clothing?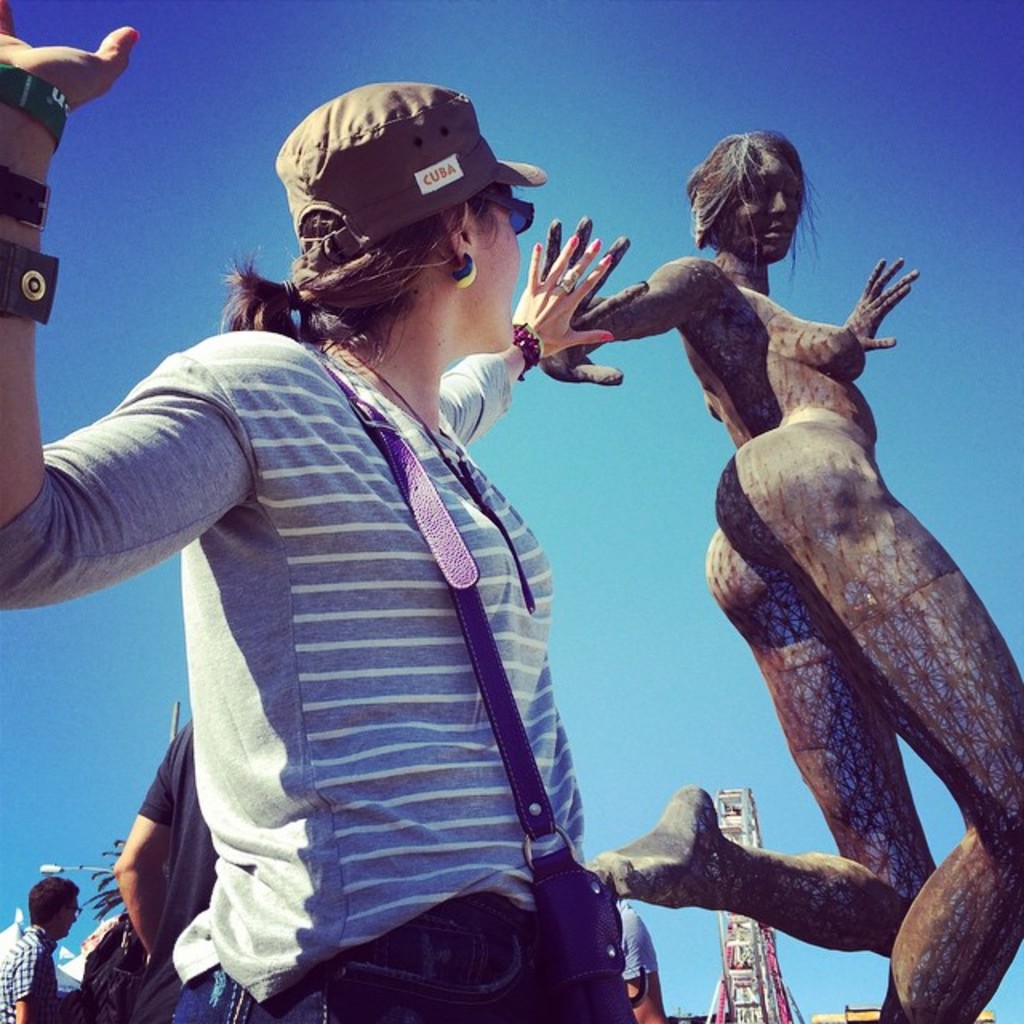
bbox(14, 299, 562, 978)
